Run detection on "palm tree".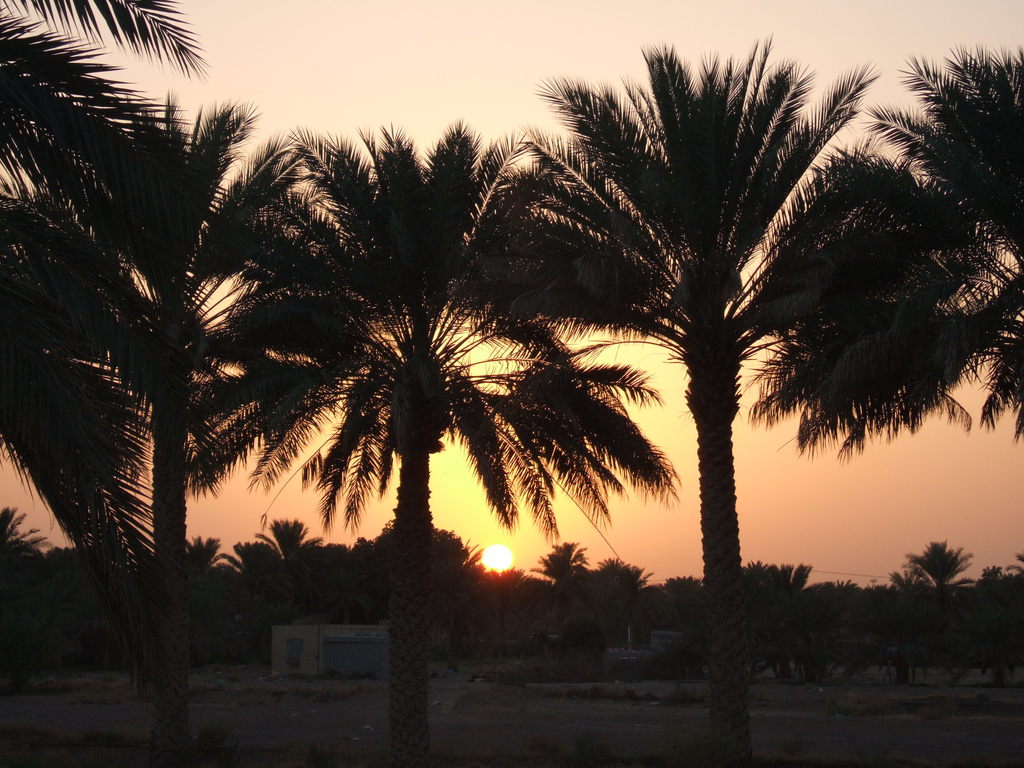
Result: x1=790 y1=73 x2=1023 y2=532.
